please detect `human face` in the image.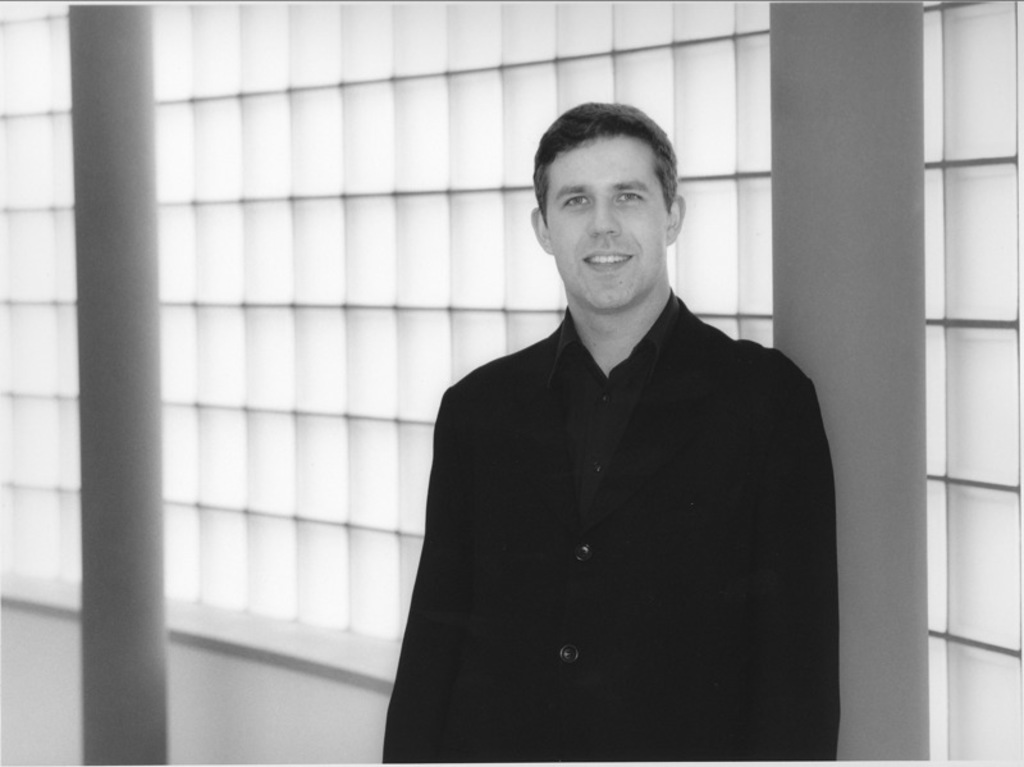
543:138:668:307.
